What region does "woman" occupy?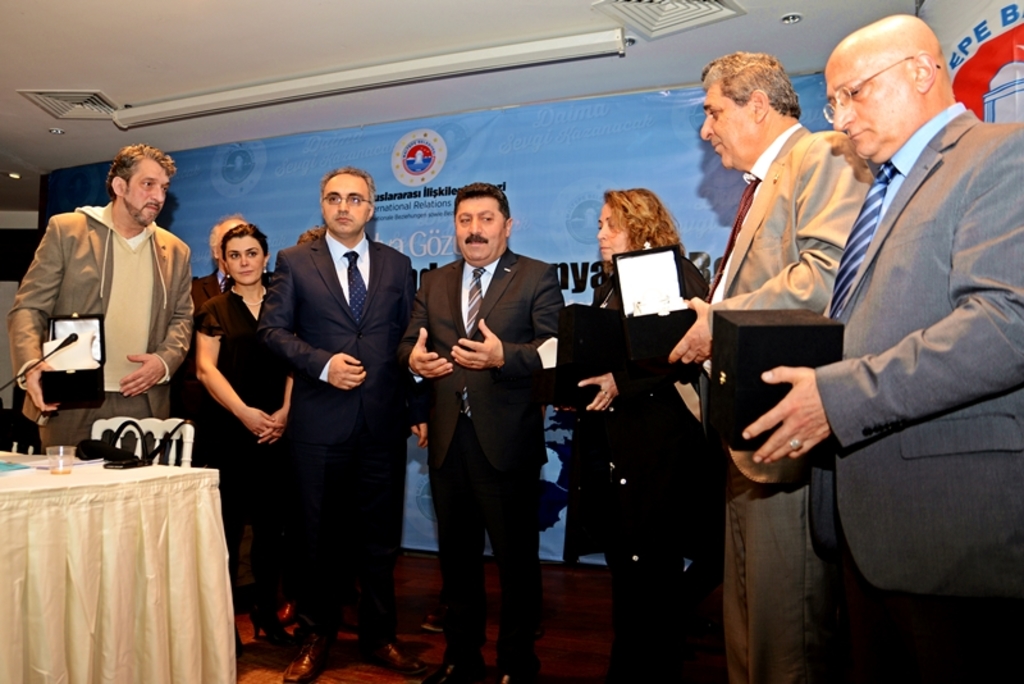
l=170, t=206, r=271, b=506.
